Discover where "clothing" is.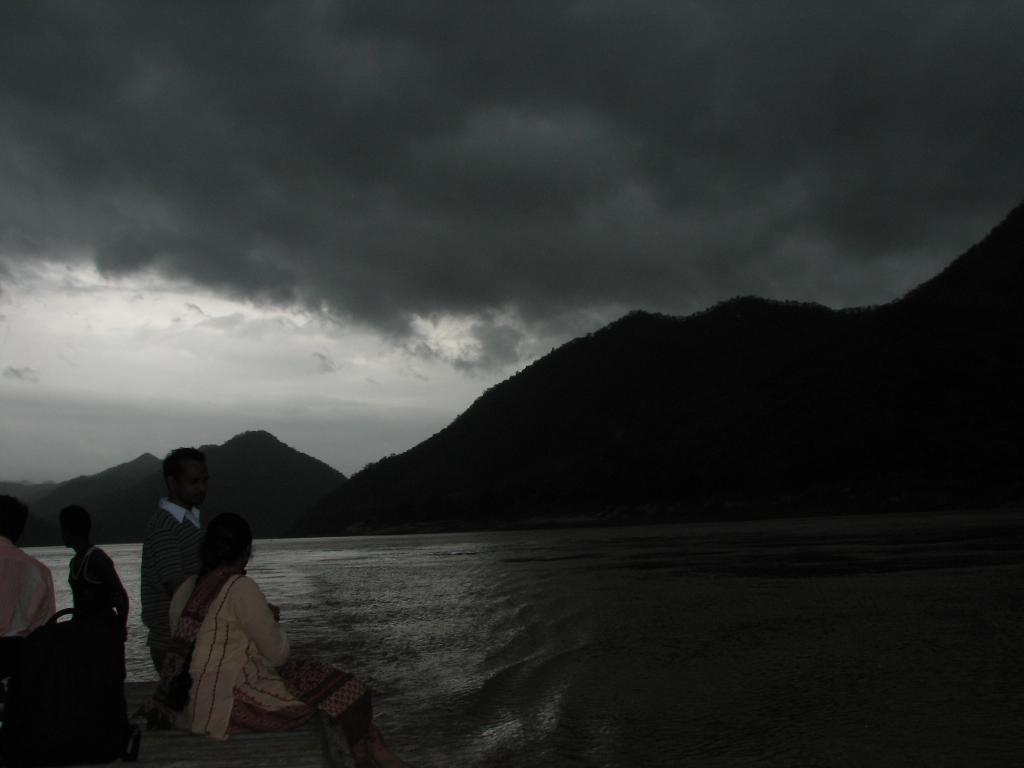
Discovered at BBox(0, 537, 54, 627).
